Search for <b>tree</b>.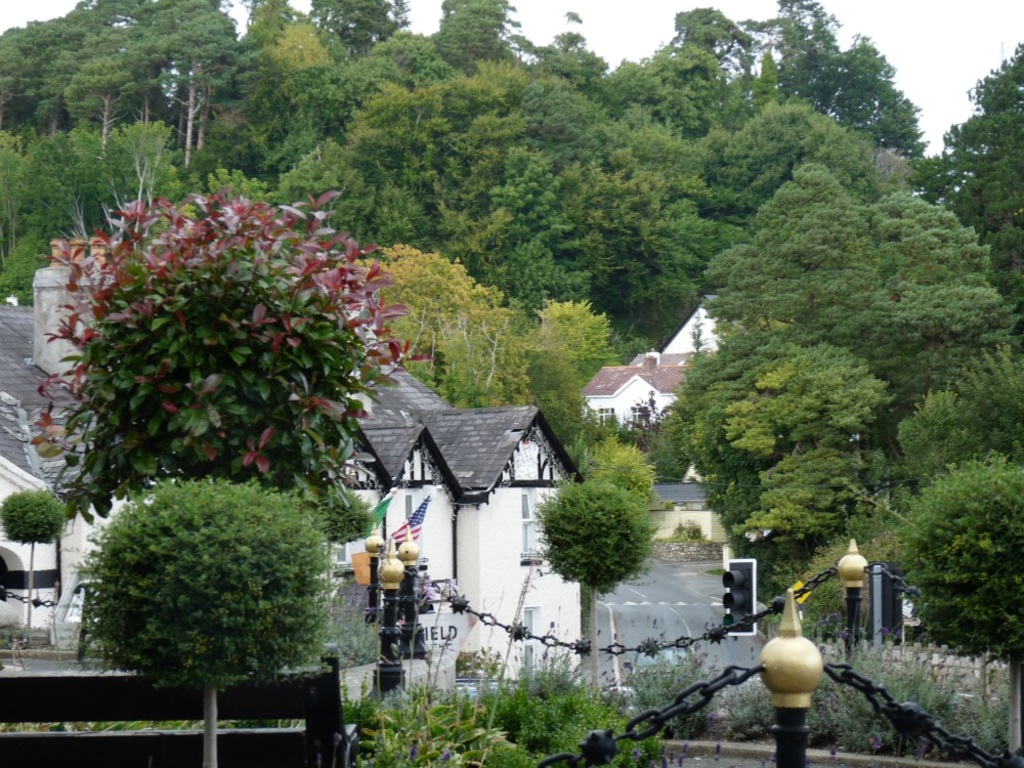
Found at 2:486:70:646.
